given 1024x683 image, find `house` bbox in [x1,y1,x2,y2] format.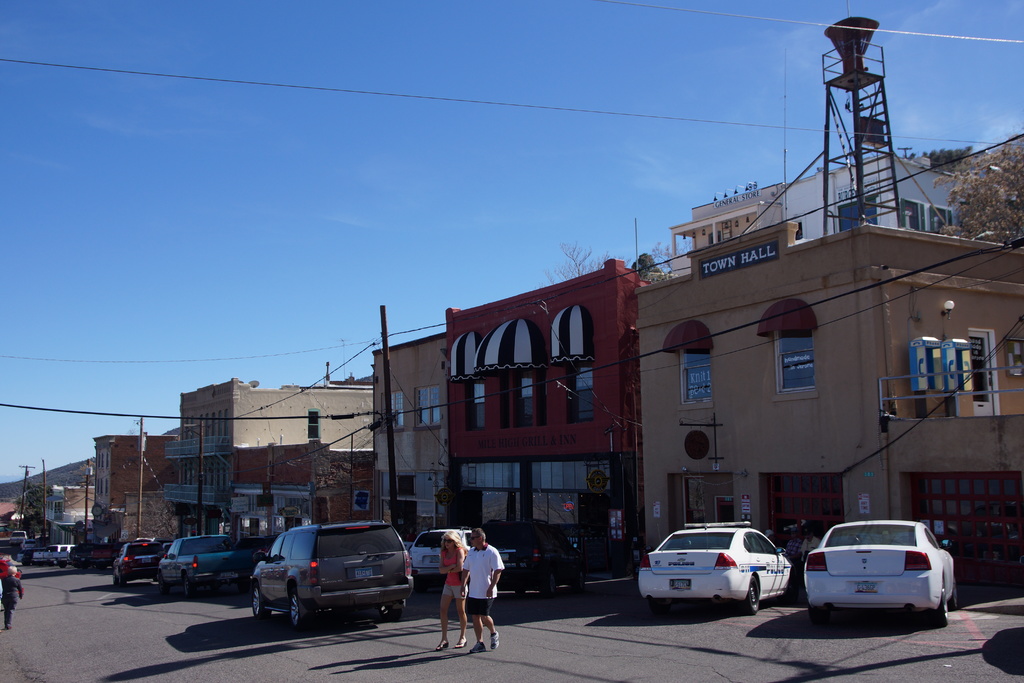
[797,163,967,243].
